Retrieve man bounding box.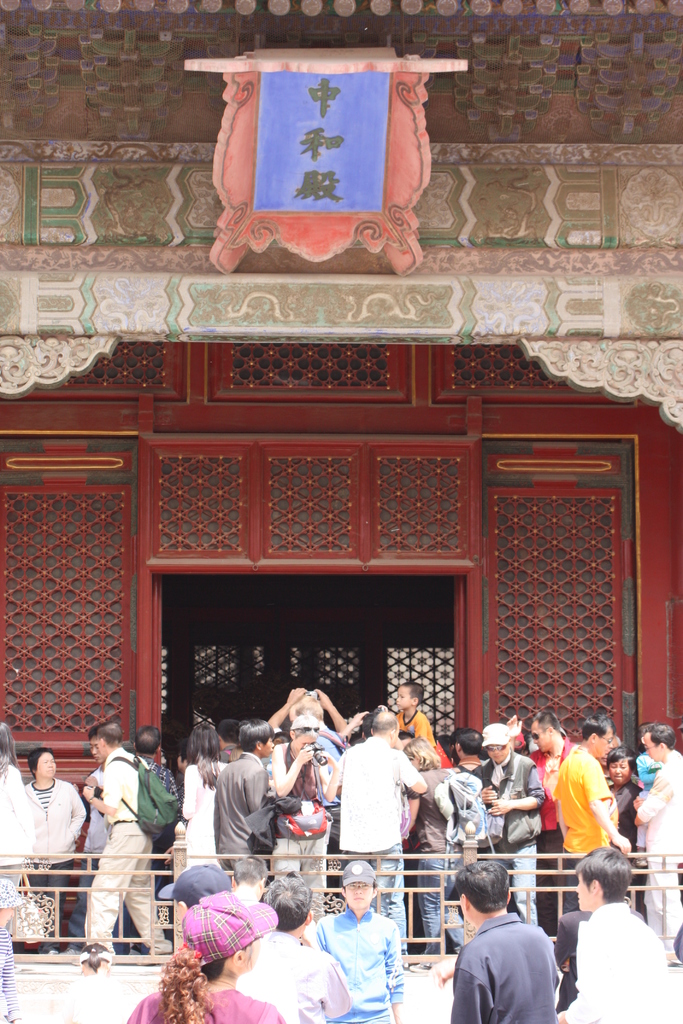
Bounding box: detection(449, 861, 561, 1023).
